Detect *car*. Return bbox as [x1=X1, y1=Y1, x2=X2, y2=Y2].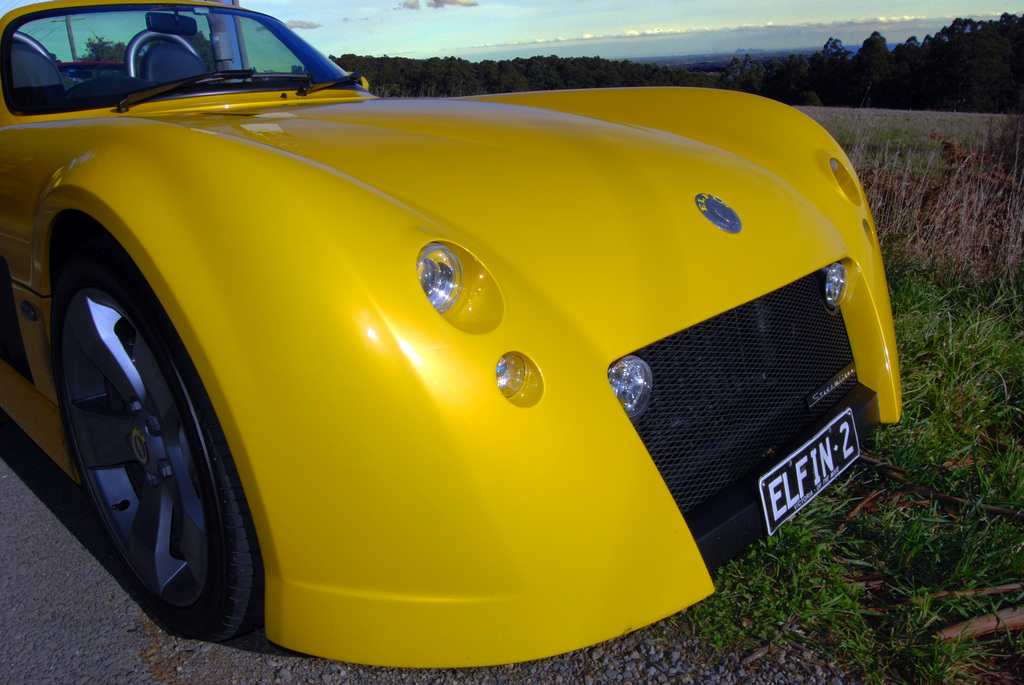
[x1=0, y1=0, x2=902, y2=668].
